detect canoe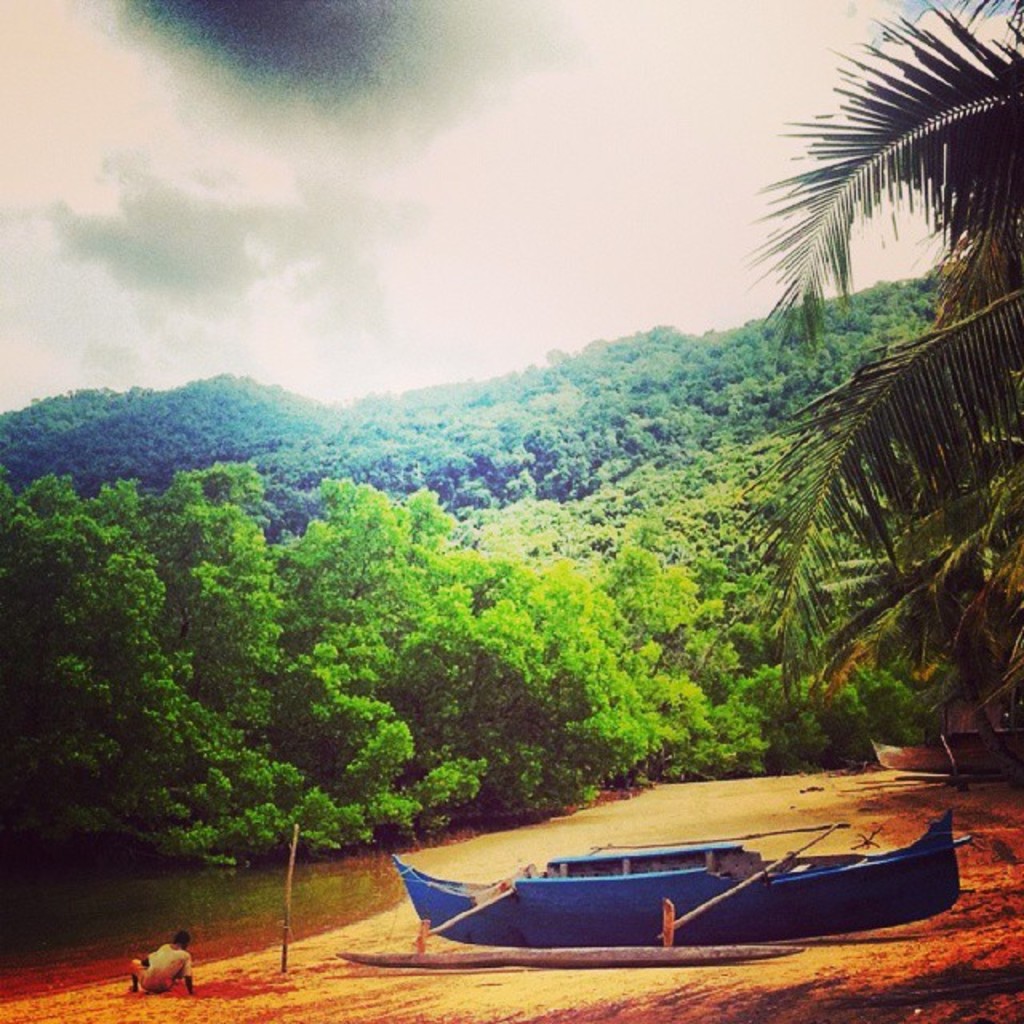
<region>440, 811, 942, 973</region>
